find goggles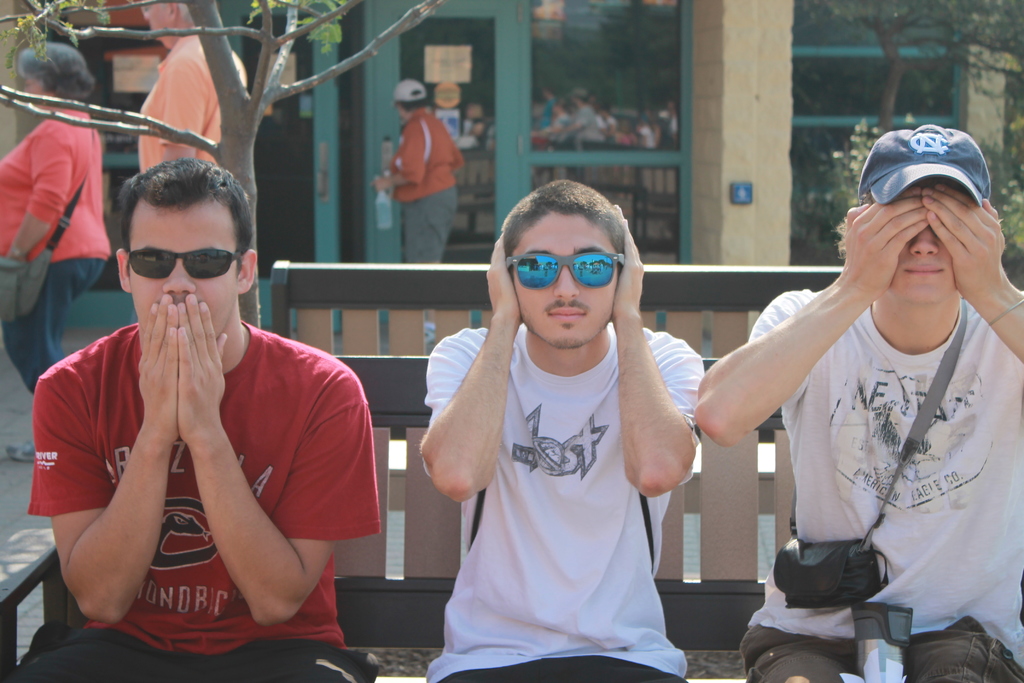
bbox(506, 238, 640, 296)
